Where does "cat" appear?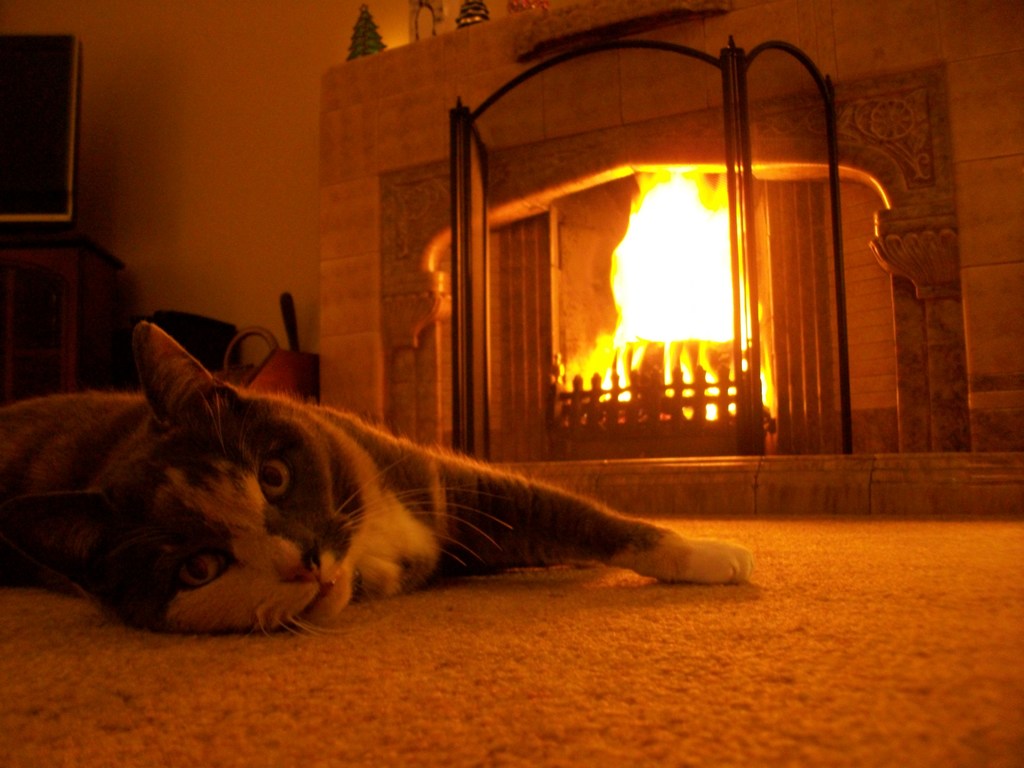
Appears at left=1, top=315, right=746, bottom=645.
